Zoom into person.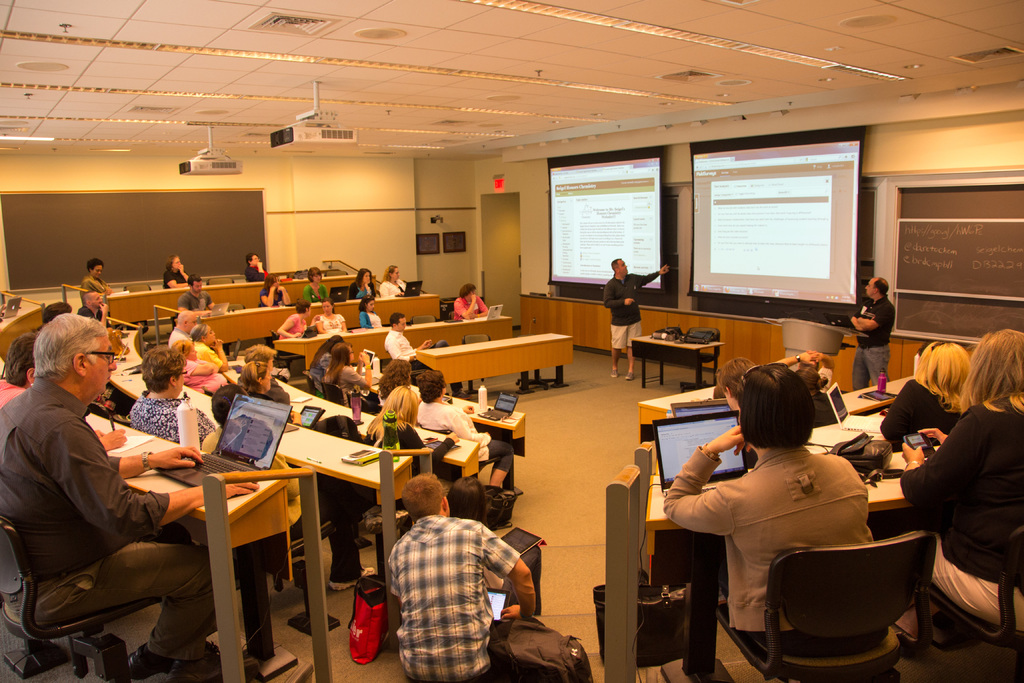
Zoom target: detection(129, 342, 218, 447).
